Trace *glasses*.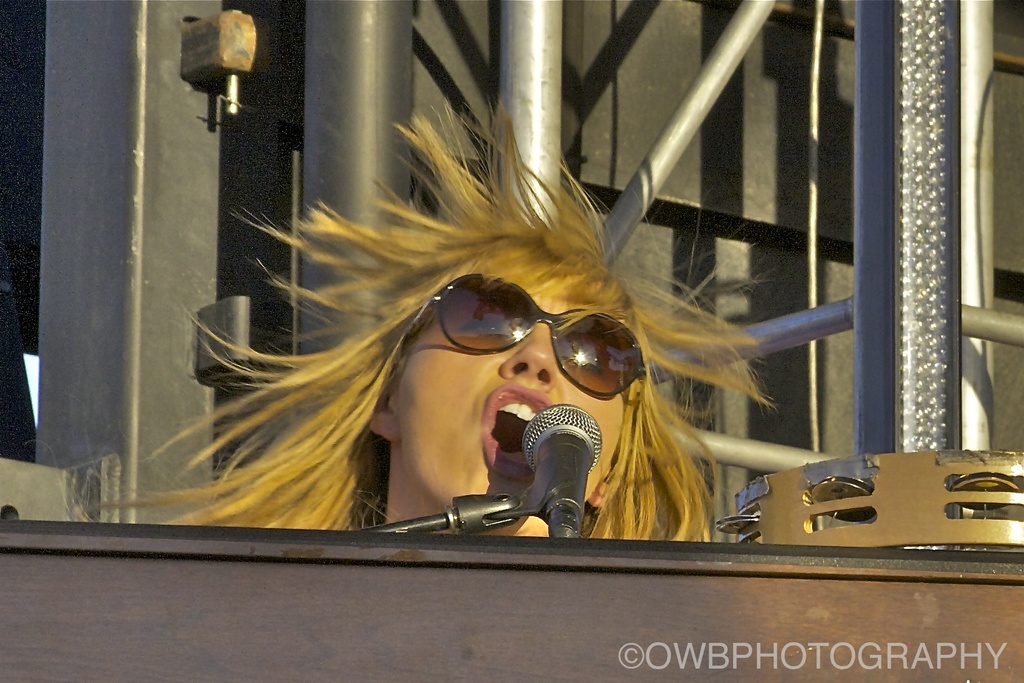
Traced to bbox=[397, 294, 670, 388].
